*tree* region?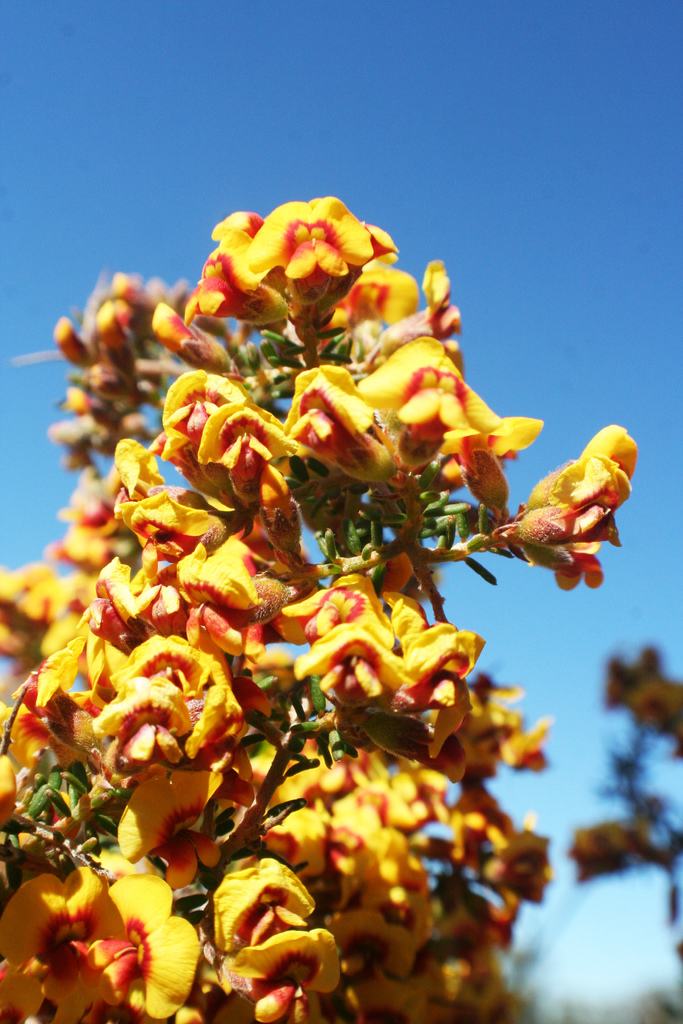
[19, 92, 667, 1023]
